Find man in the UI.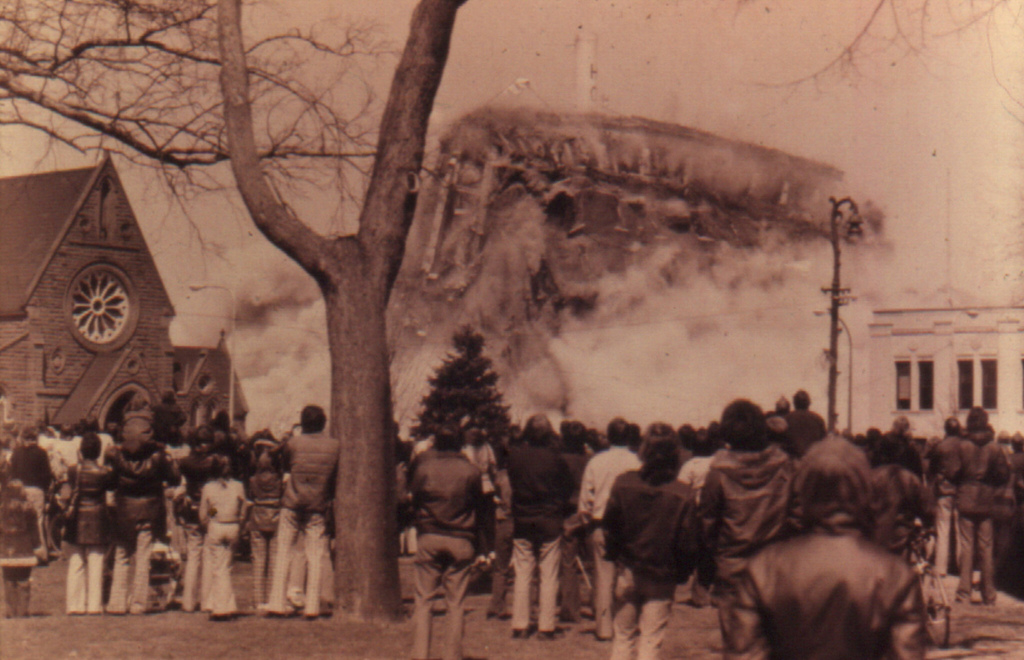
UI element at 408 424 485 659.
